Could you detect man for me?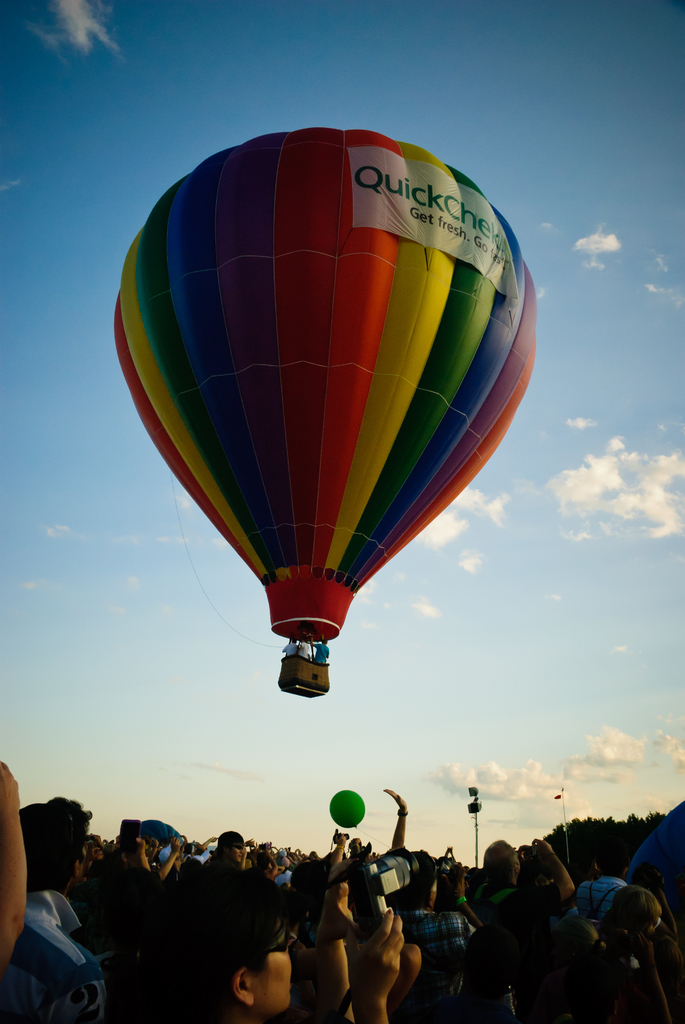
Detection result: Rect(144, 829, 155, 861).
